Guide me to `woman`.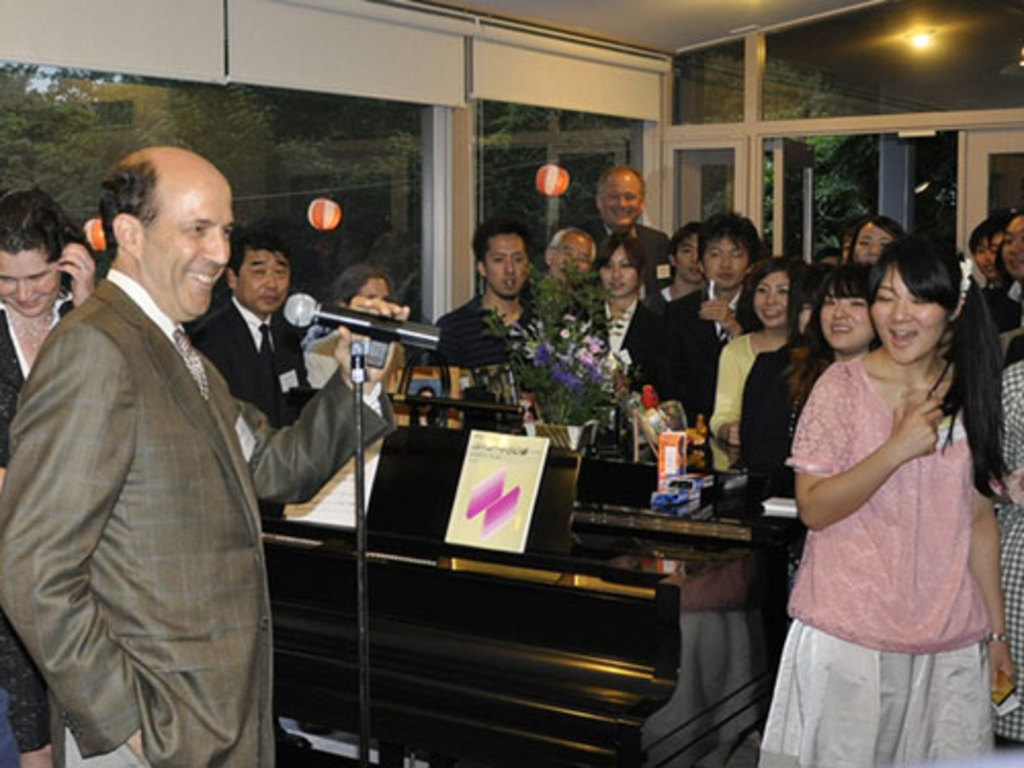
Guidance: (557, 231, 659, 393).
